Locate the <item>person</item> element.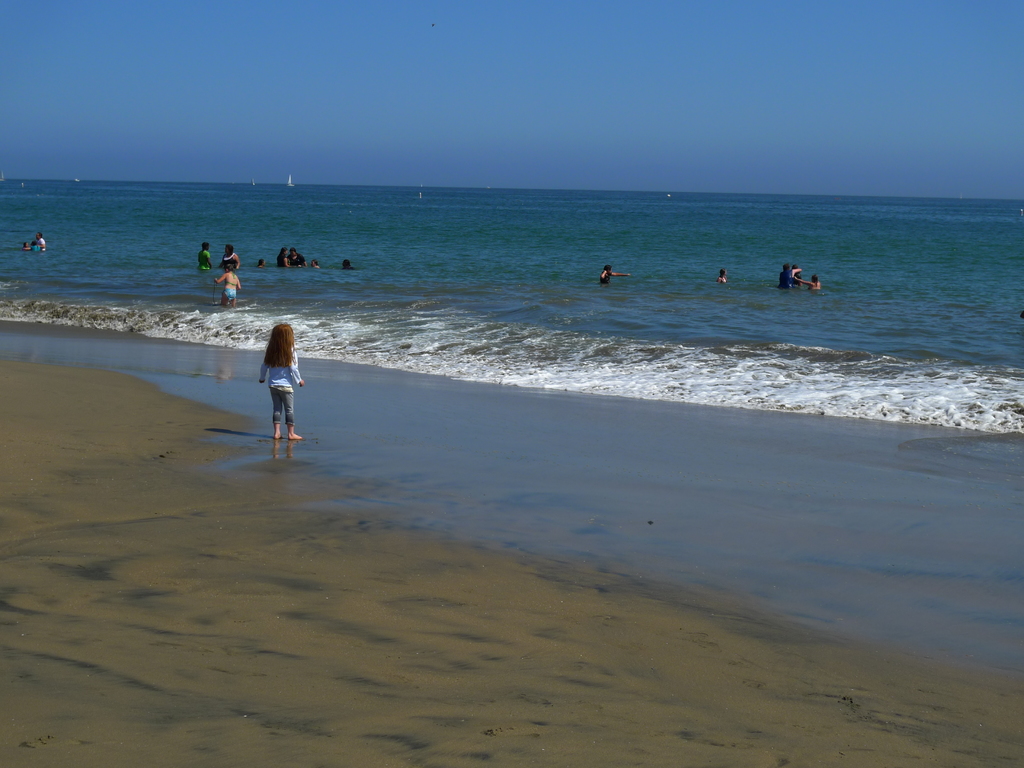
Element bbox: 37:230:49:249.
